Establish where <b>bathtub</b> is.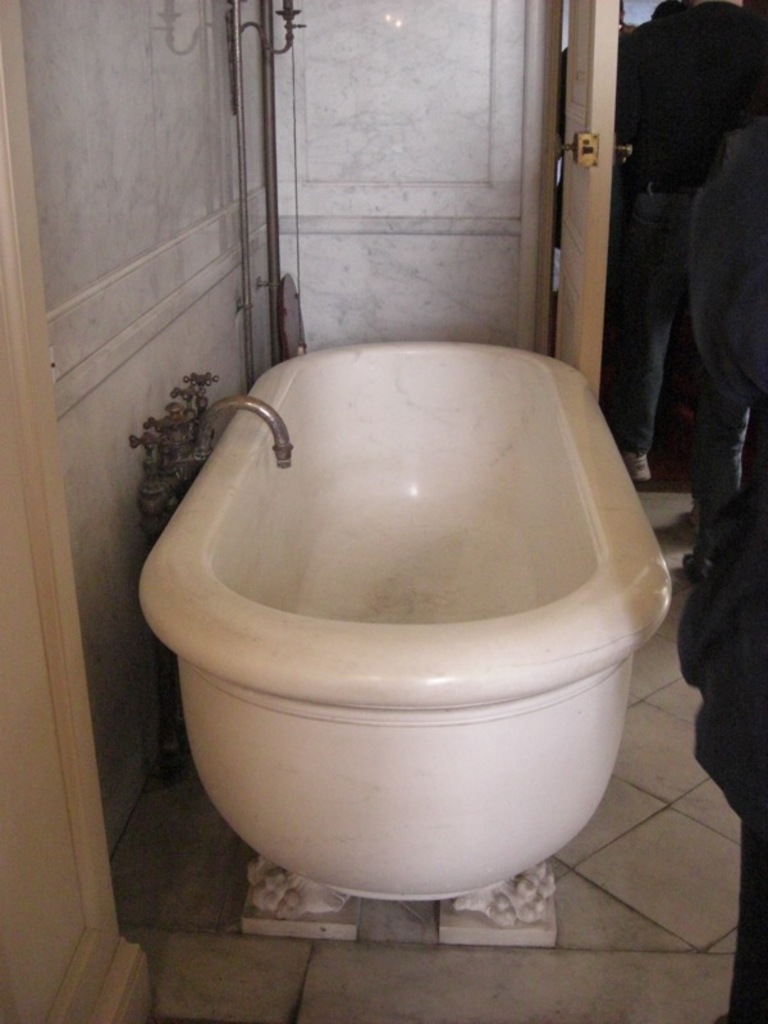
Established at (left=129, top=338, right=672, bottom=946).
